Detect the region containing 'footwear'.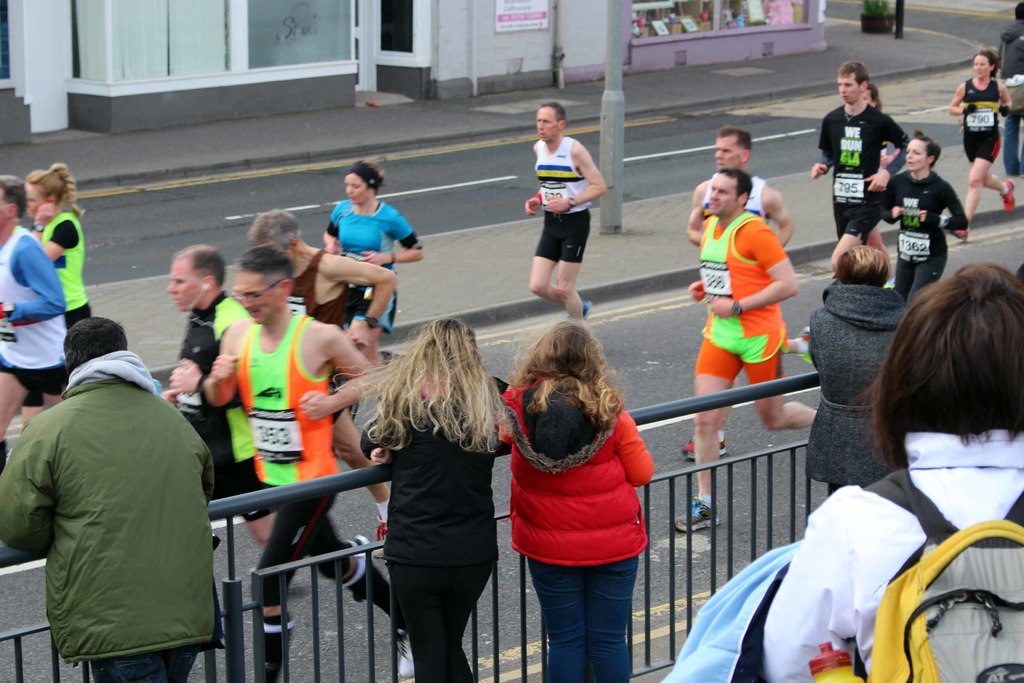
[left=1002, top=179, right=1015, bottom=211].
